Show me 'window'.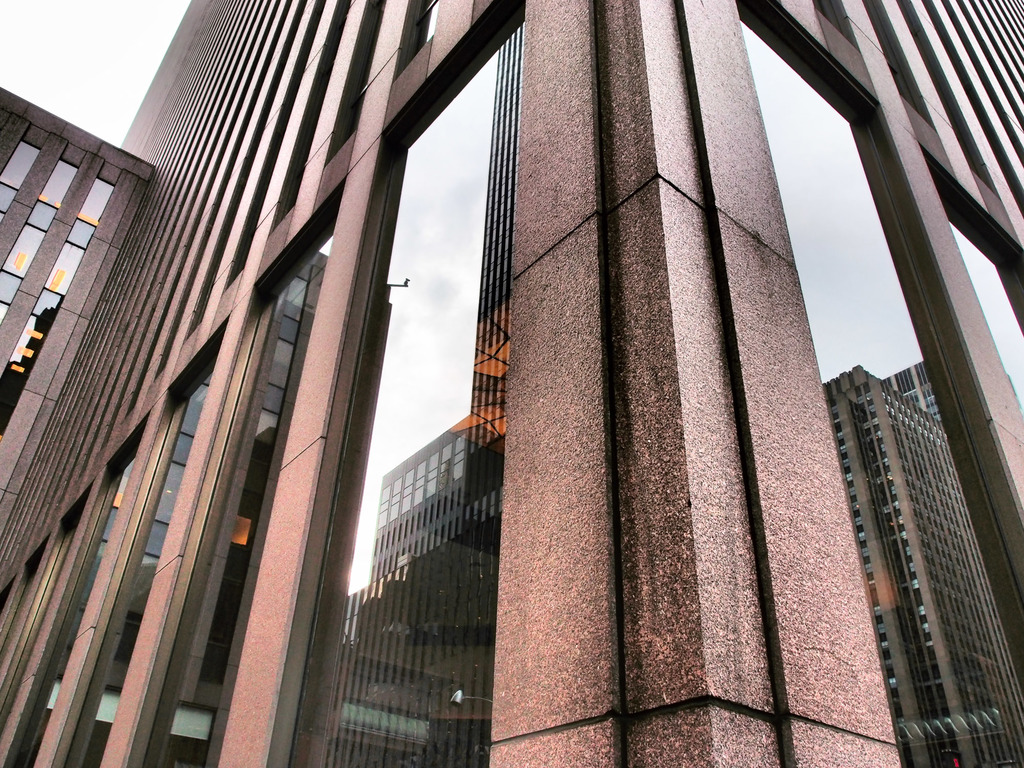
'window' is here: [6,537,46,639].
